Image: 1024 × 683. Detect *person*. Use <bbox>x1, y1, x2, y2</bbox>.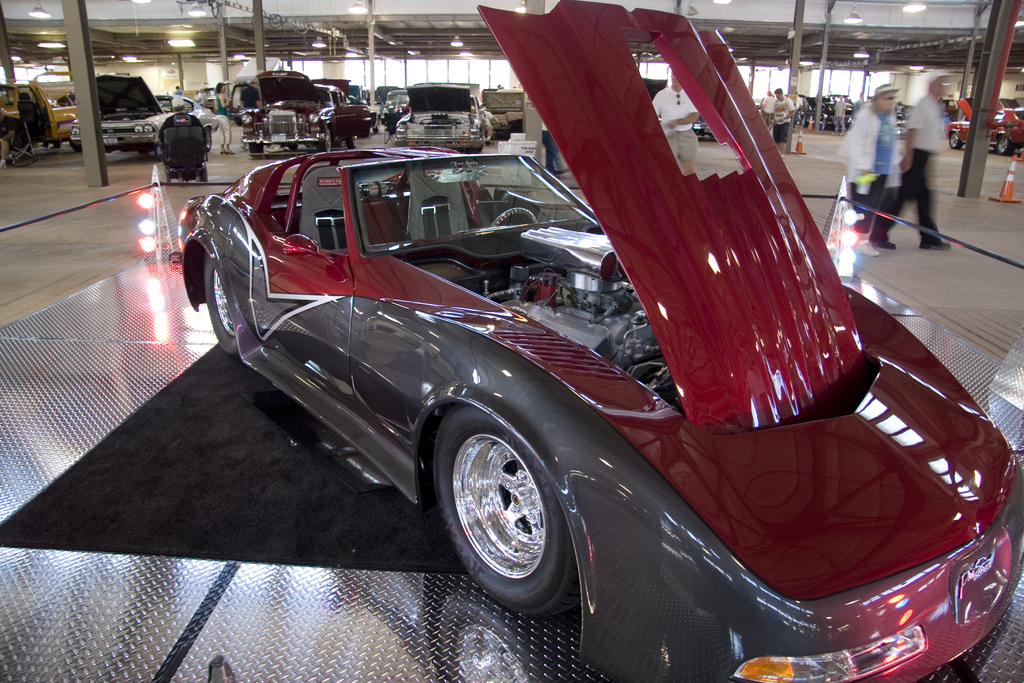
<bbox>157, 95, 214, 165</bbox>.
